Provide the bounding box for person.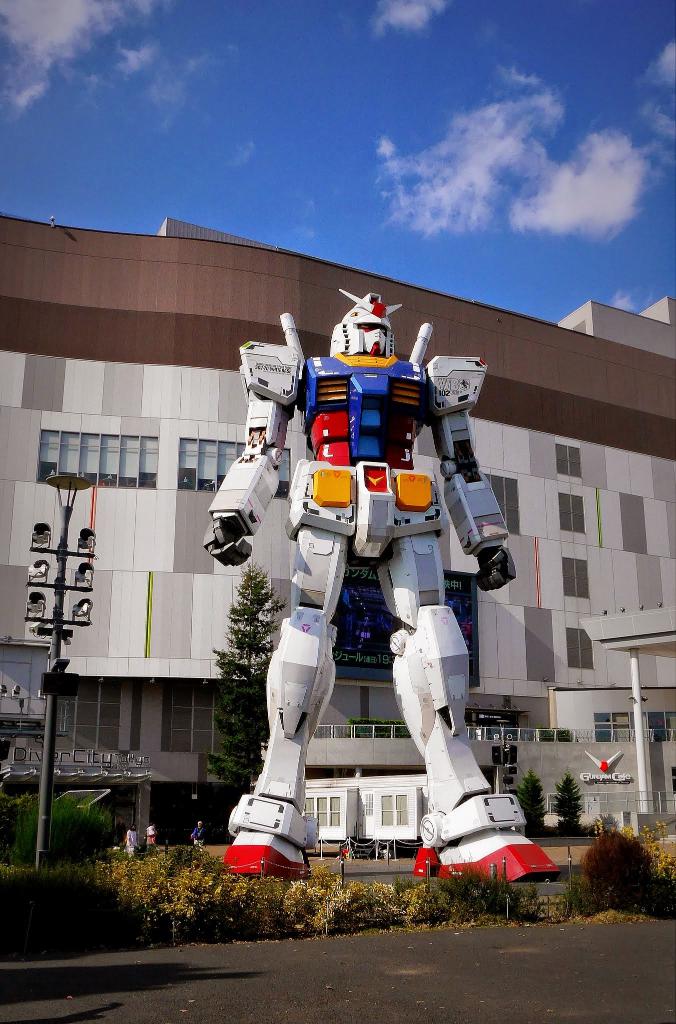
detection(249, 289, 514, 851).
